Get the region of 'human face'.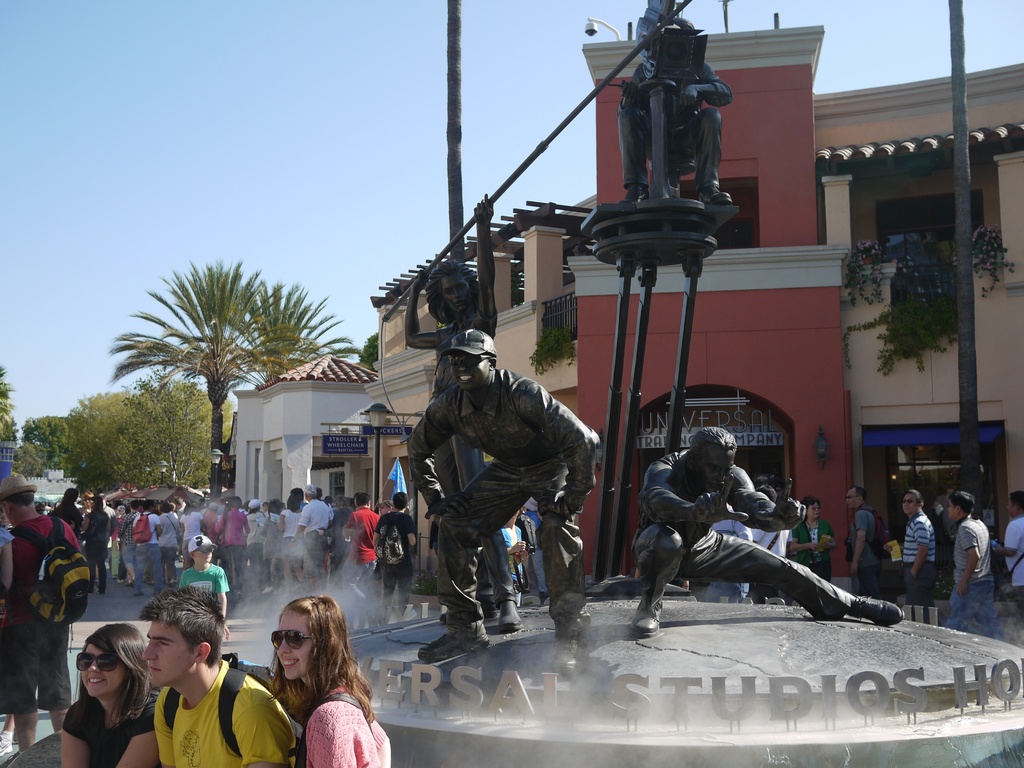
<box>79,643,127,700</box>.
